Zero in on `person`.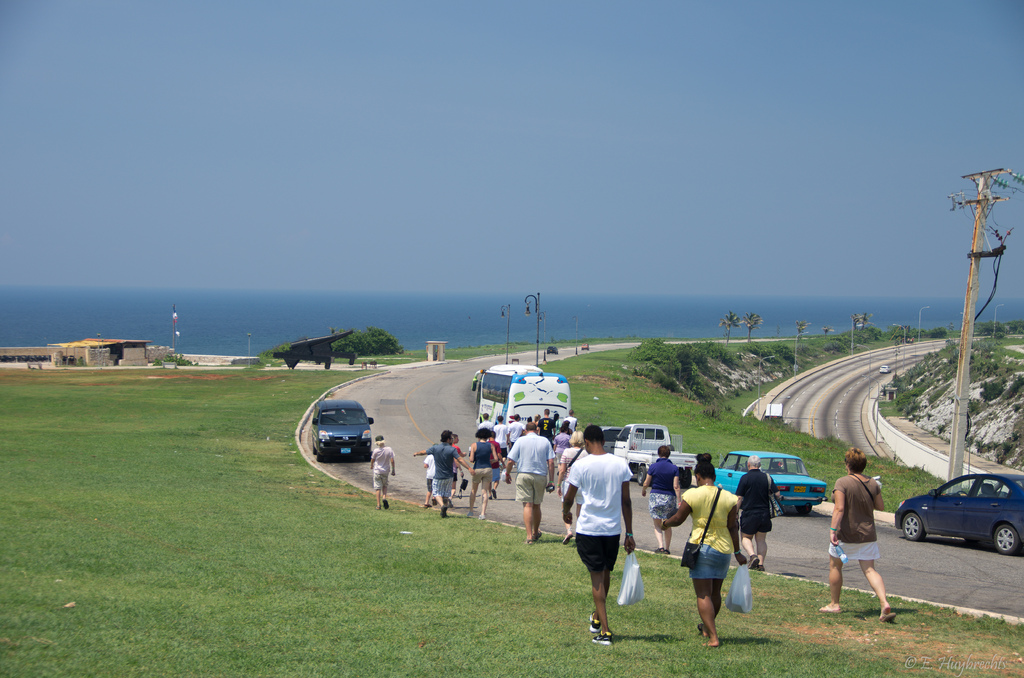
Zeroed in: locate(557, 423, 572, 436).
